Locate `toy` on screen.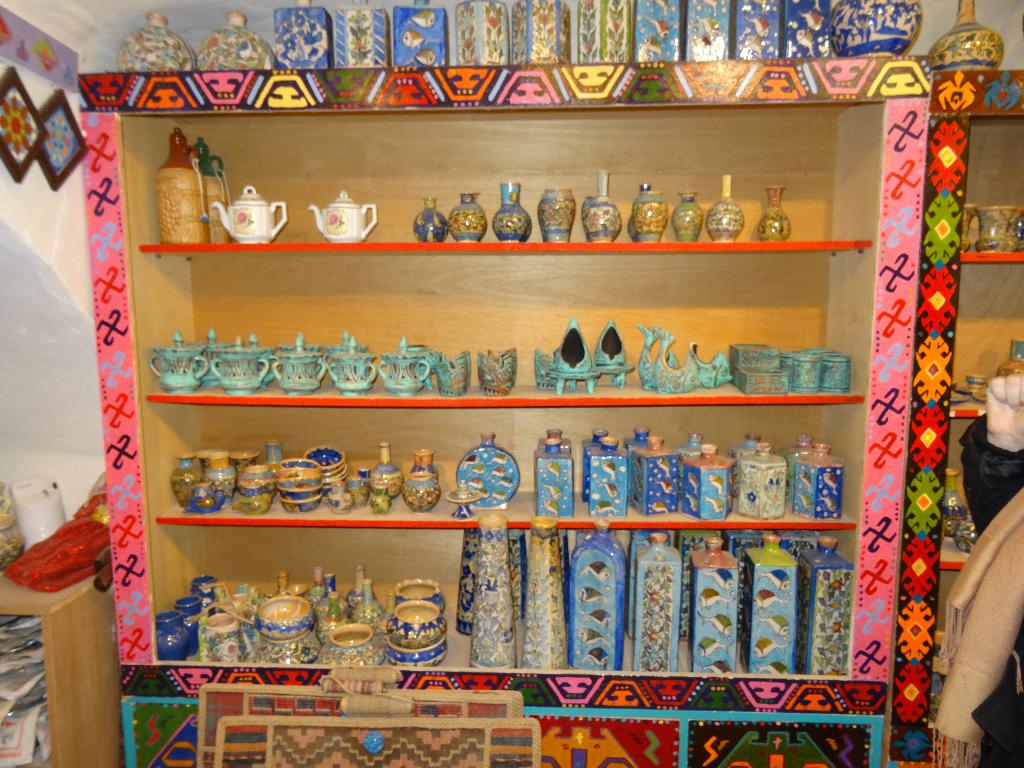
On screen at bbox(37, 90, 92, 199).
